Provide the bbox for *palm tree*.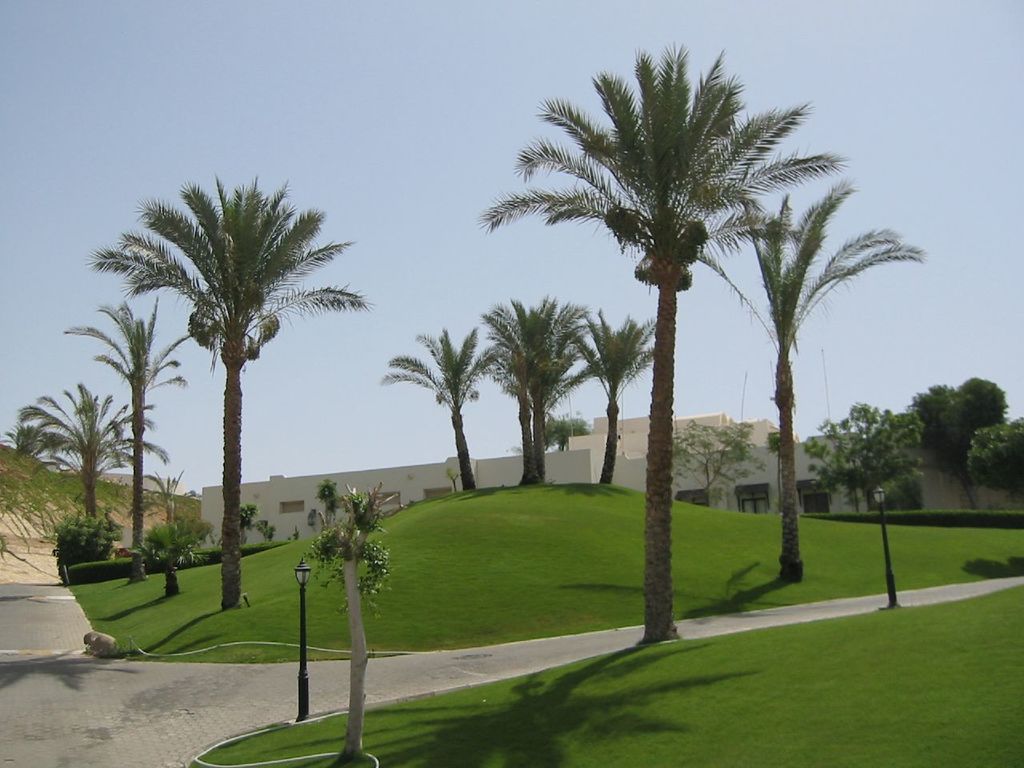
(x1=403, y1=322, x2=499, y2=494).
